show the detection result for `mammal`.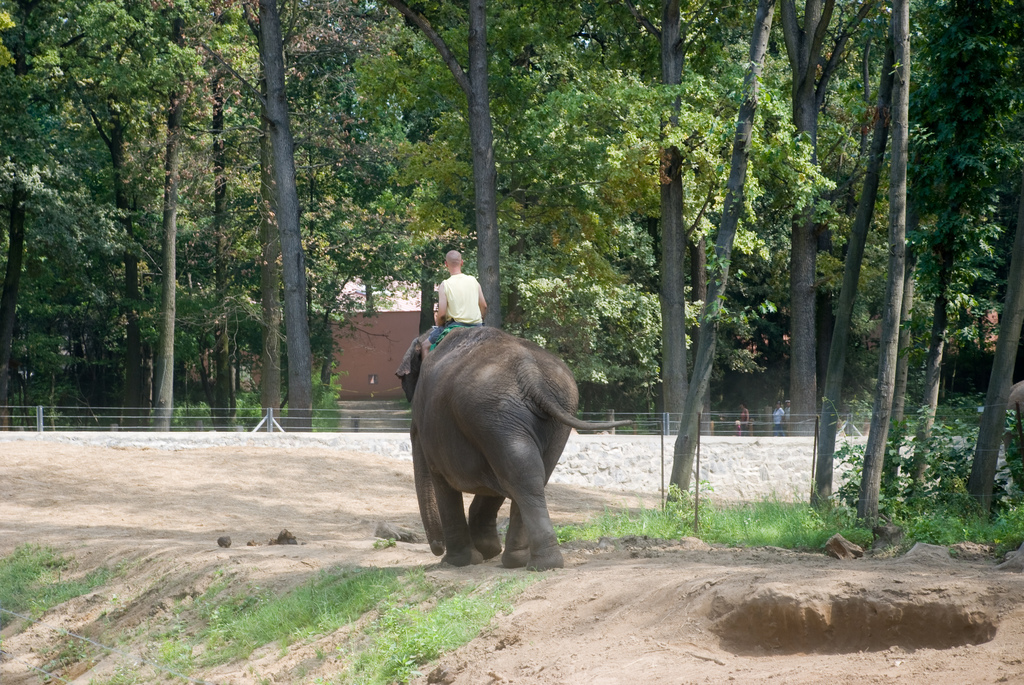
422/249/487/359.
